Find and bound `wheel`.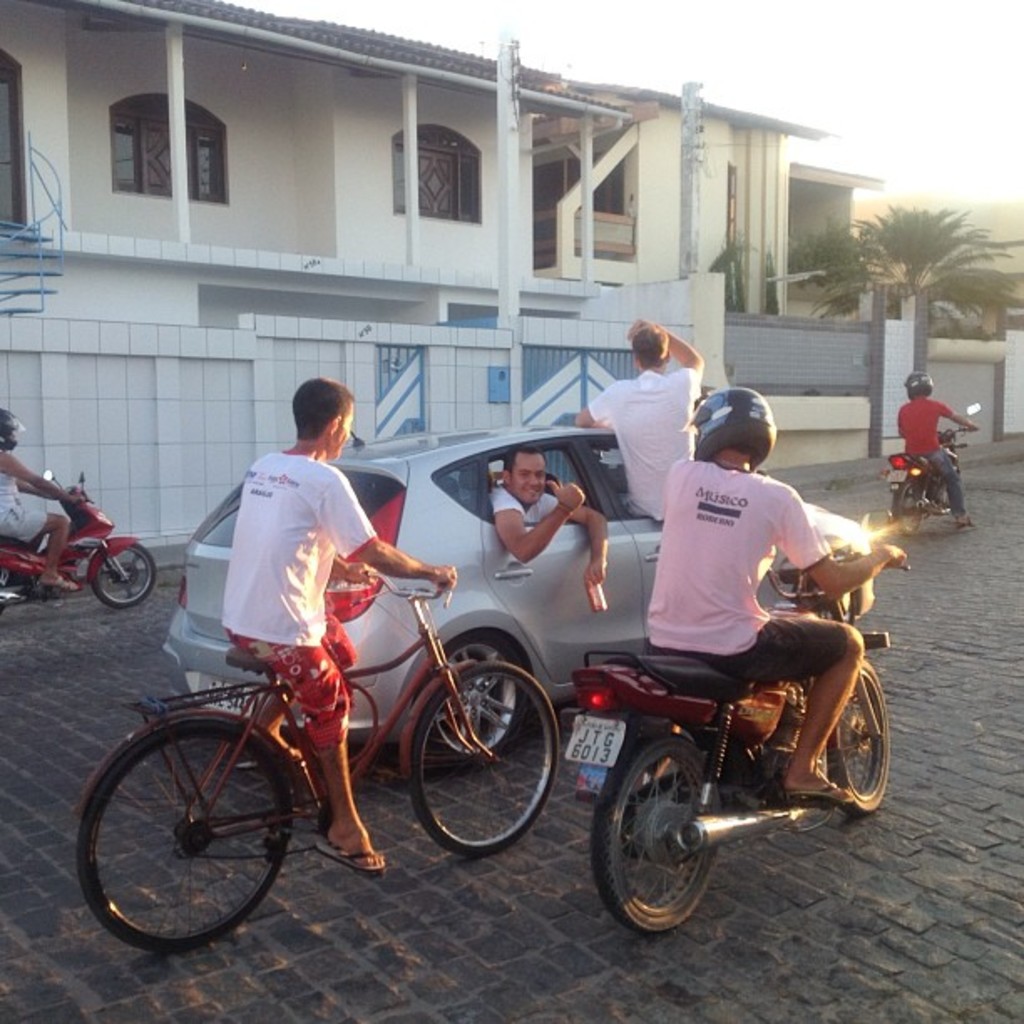
Bound: locate(94, 544, 157, 609).
